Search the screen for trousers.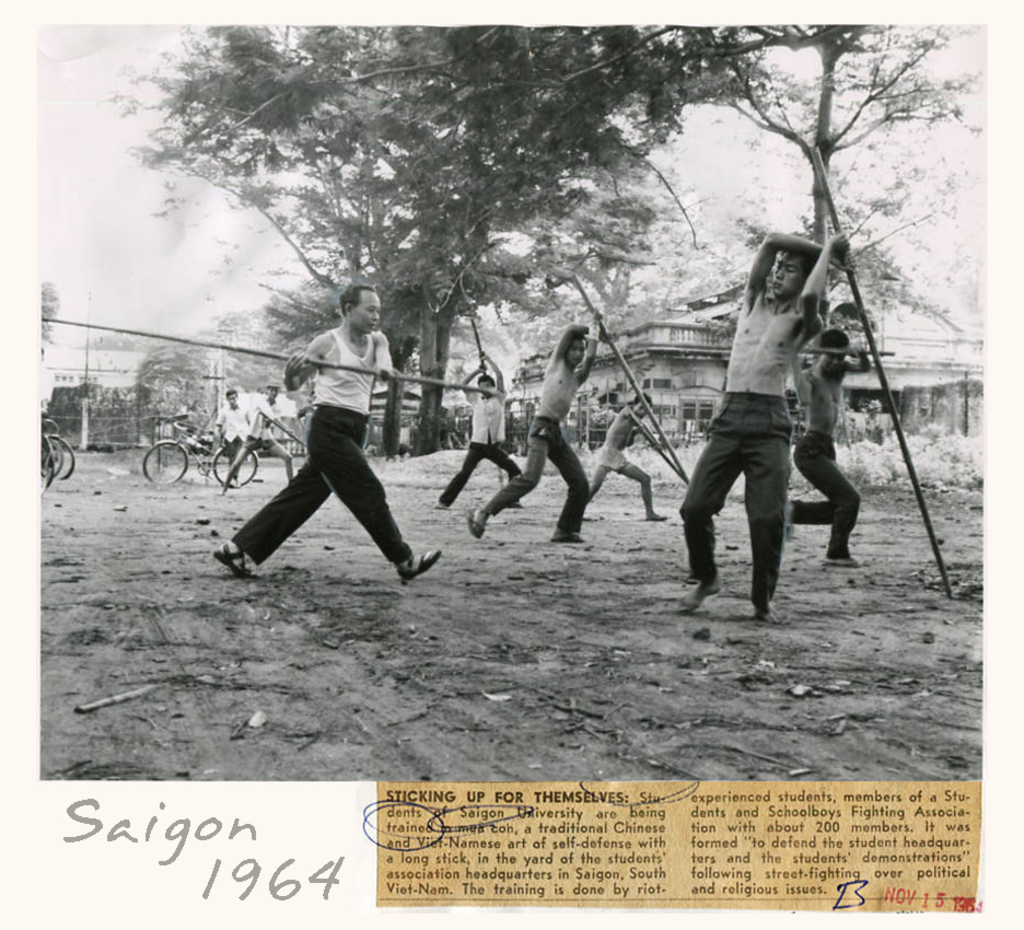
Found at pyautogui.locateOnScreen(480, 419, 592, 532).
